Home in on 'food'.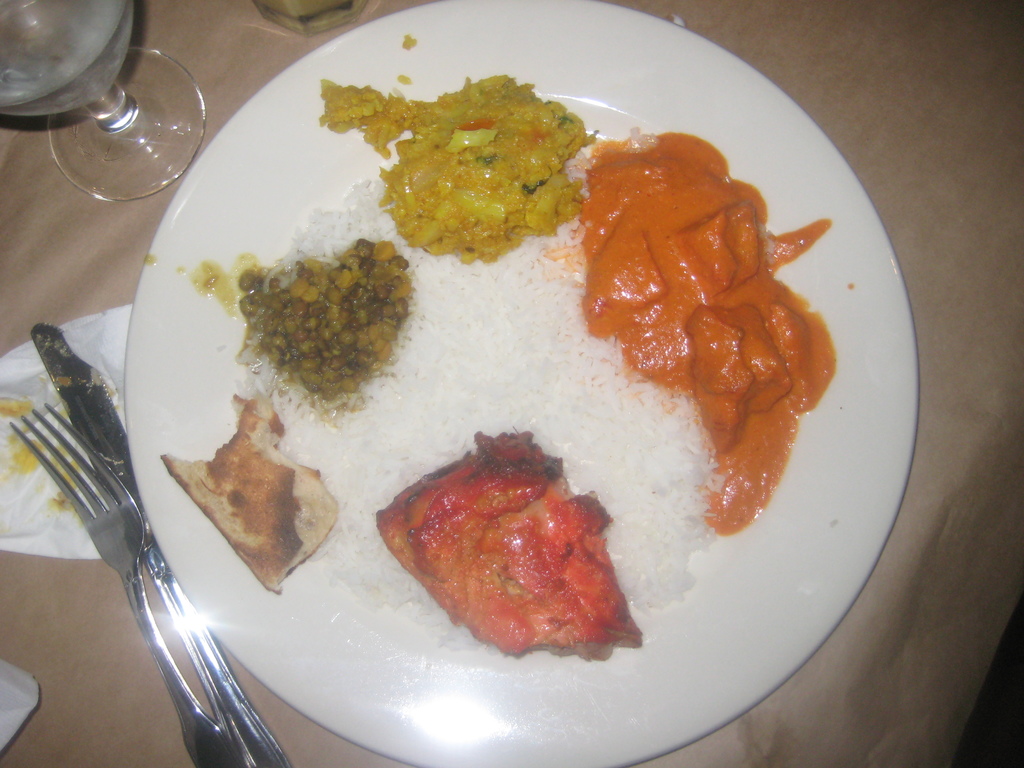
Homed in at detection(147, 40, 854, 666).
